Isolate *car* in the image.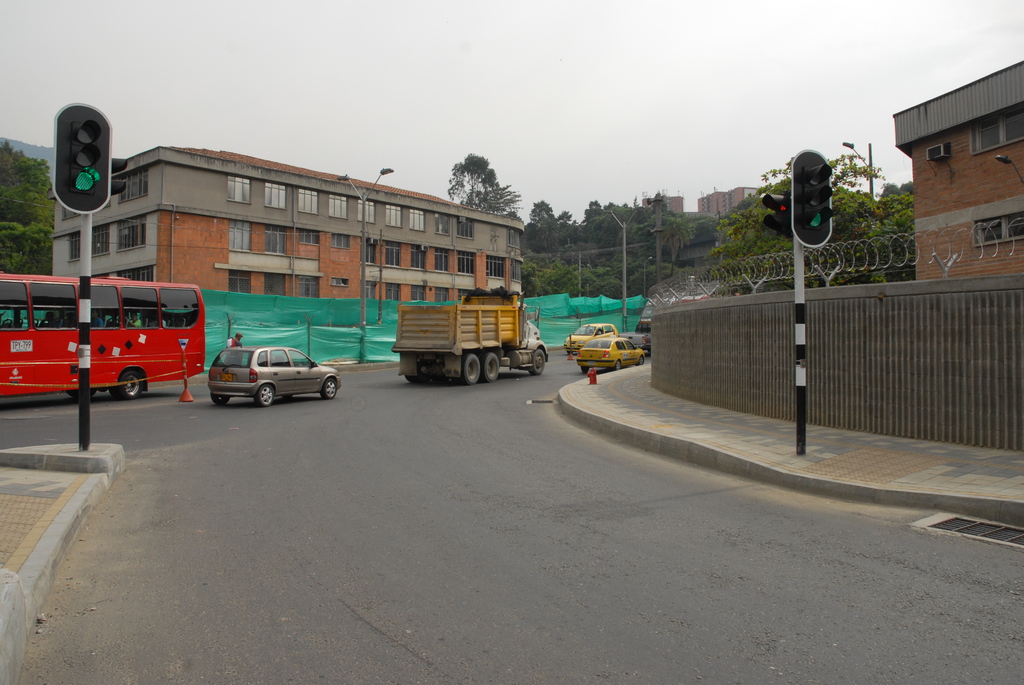
Isolated region: [212, 345, 339, 408].
